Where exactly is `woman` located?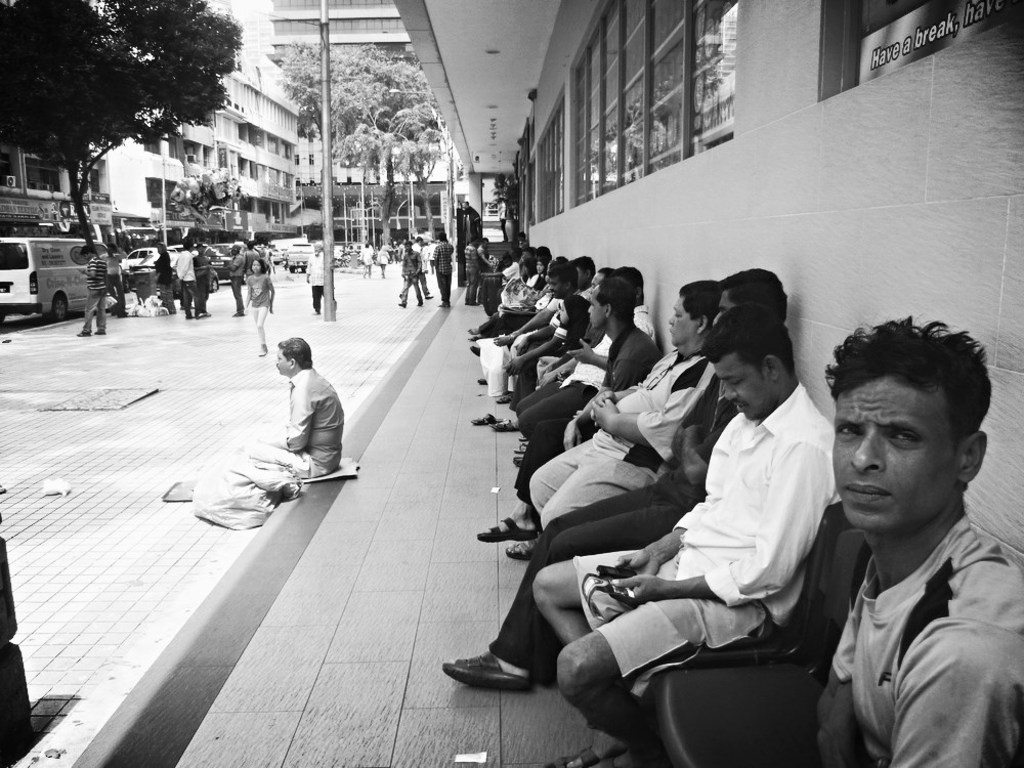
Its bounding box is detection(233, 254, 295, 370).
